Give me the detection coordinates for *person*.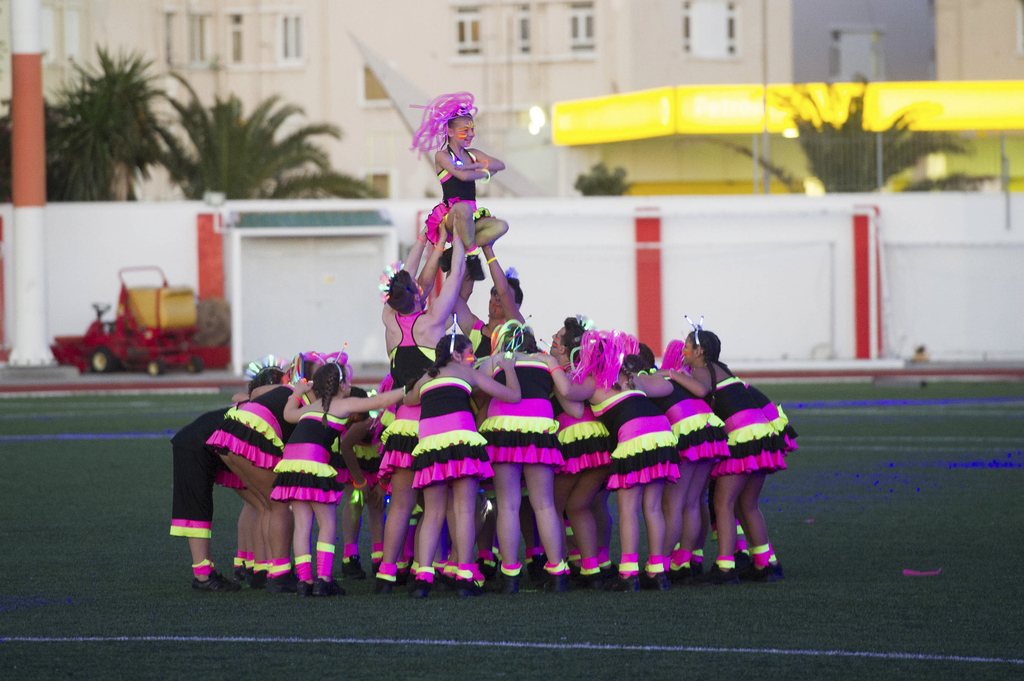
(626, 344, 721, 564).
